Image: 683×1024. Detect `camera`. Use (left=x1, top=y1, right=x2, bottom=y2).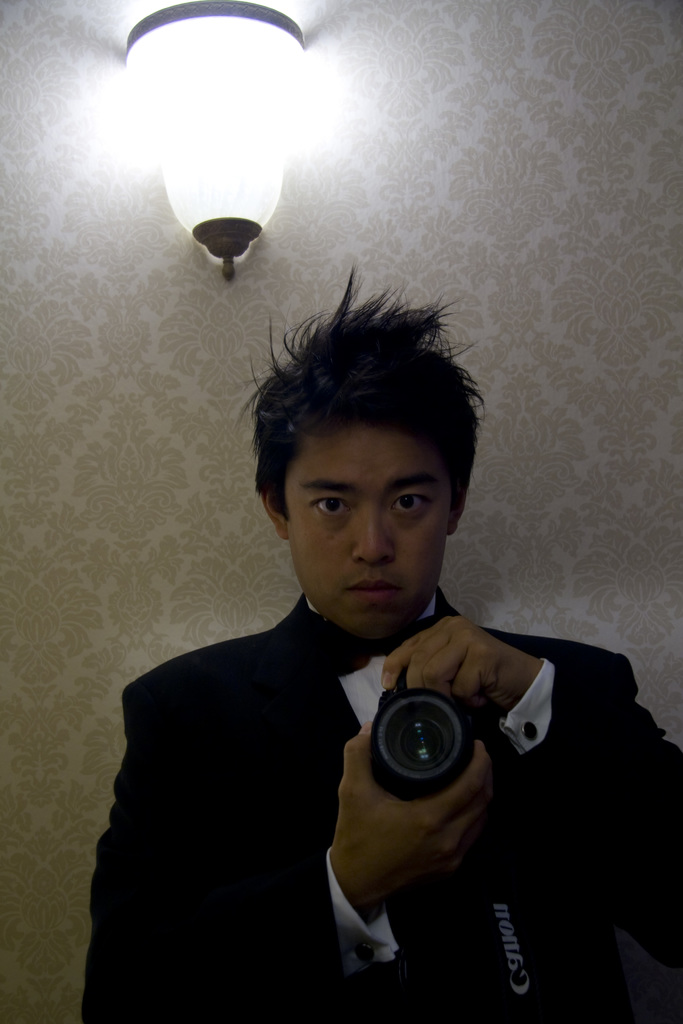
(left=365, top=657, right=475, bottom=805).
